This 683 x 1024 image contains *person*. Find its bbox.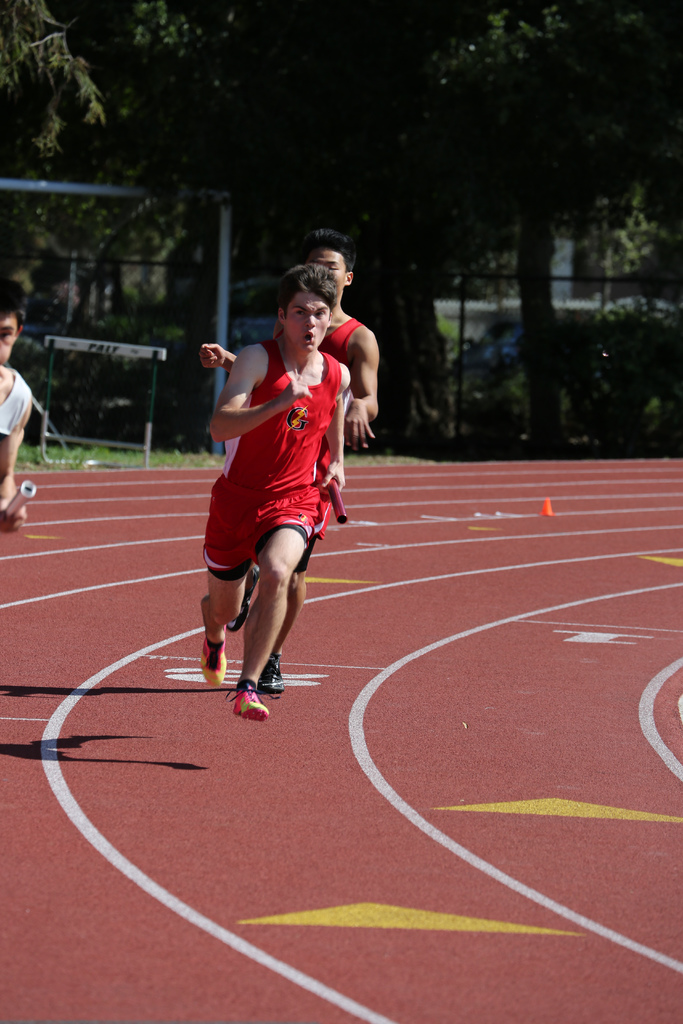
<region>201, 259, 347, 721</region>.
